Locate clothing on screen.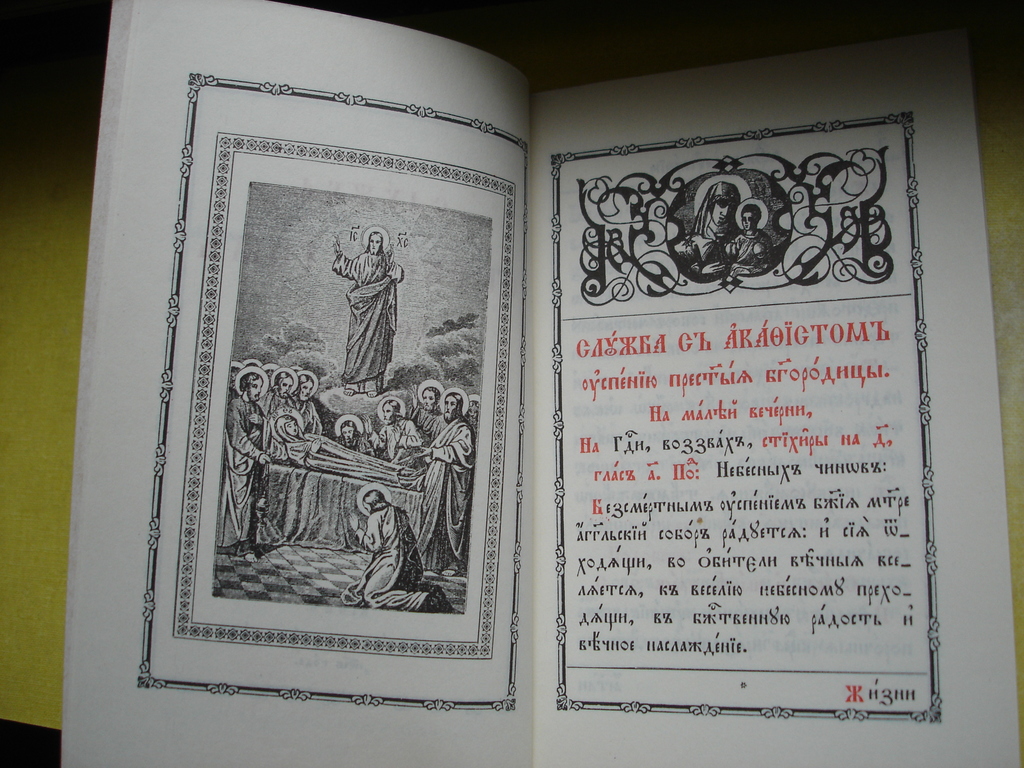
On screen at [x1=351, y1=499, x2=442, y2=611].
